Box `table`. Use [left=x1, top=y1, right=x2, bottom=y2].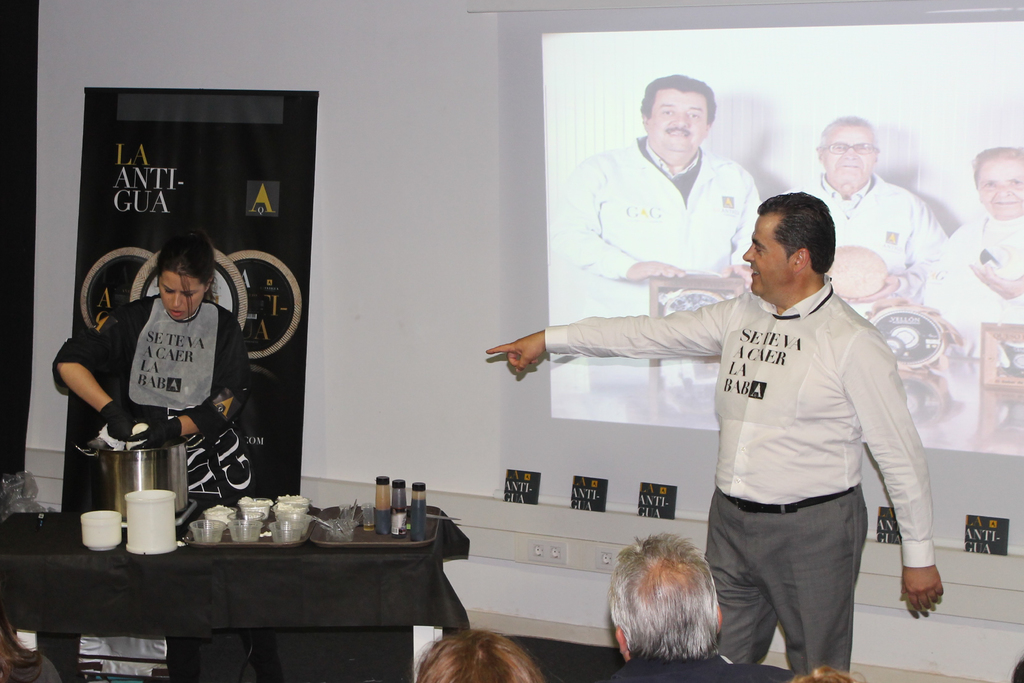
[left=63, top=516, right=454, bottom=670].
